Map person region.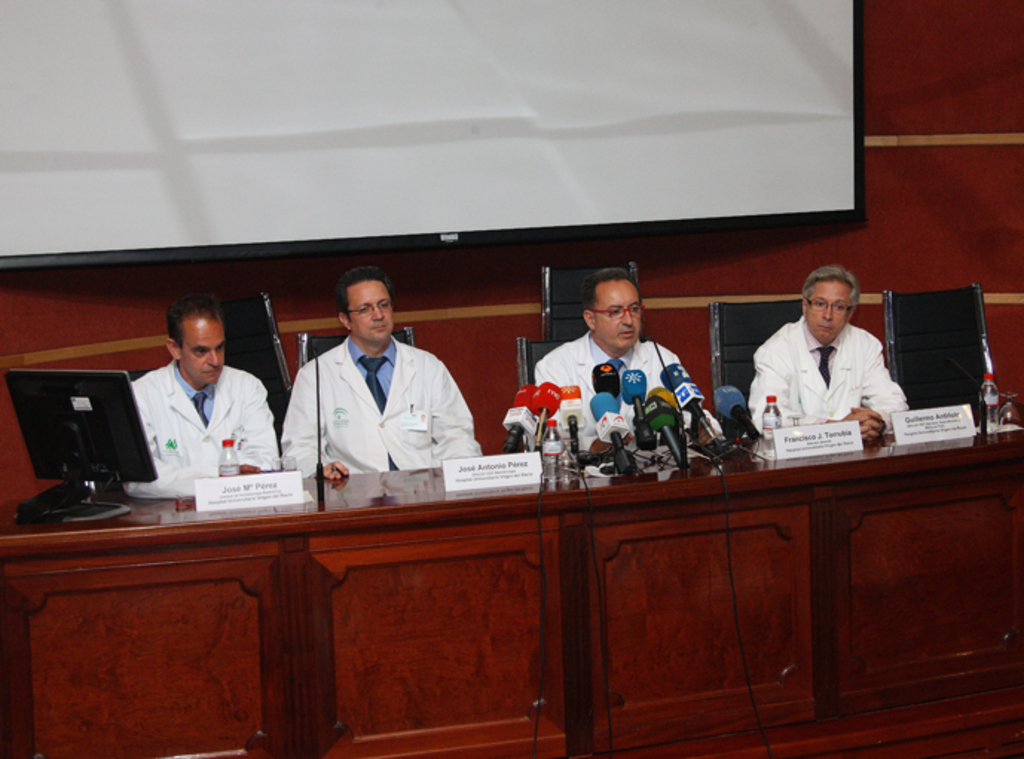
Mapped to <region>759, 254, 916, 468</region>.
